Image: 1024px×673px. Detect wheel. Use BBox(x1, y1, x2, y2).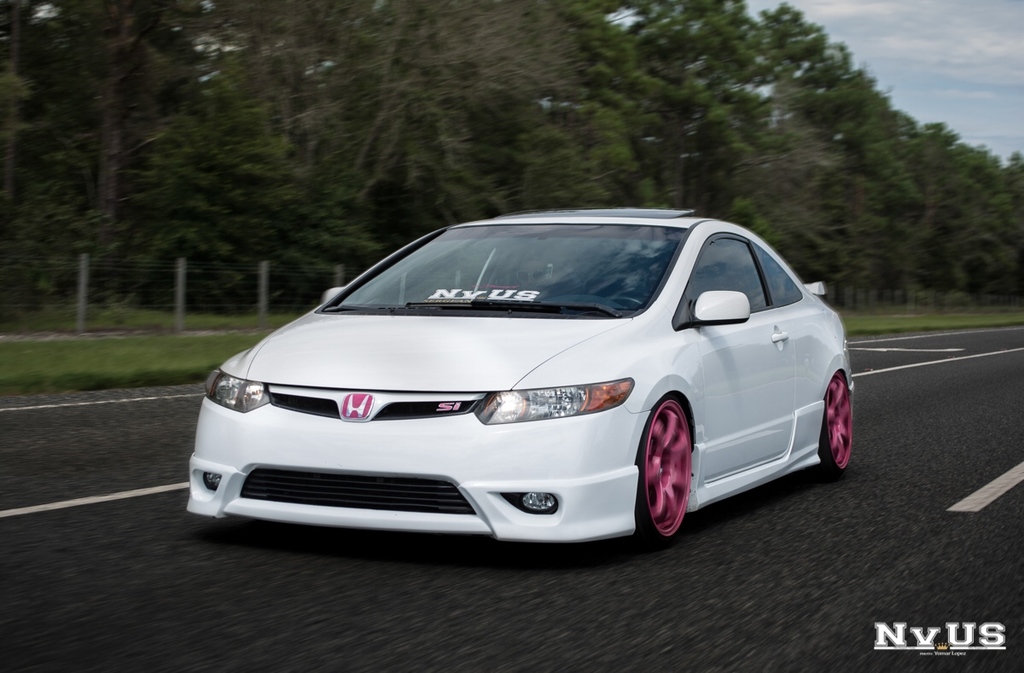
BBox(608, 295, 643, 311).
